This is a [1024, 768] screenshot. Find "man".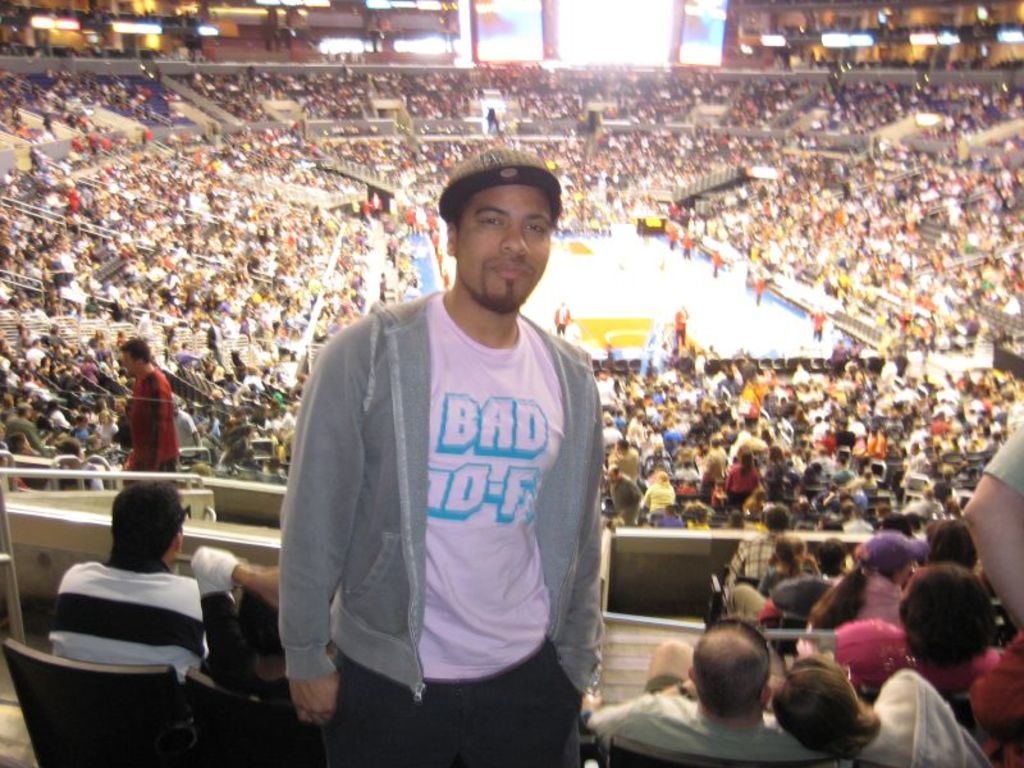
Bounding box: (558, 586, 831, 767).
